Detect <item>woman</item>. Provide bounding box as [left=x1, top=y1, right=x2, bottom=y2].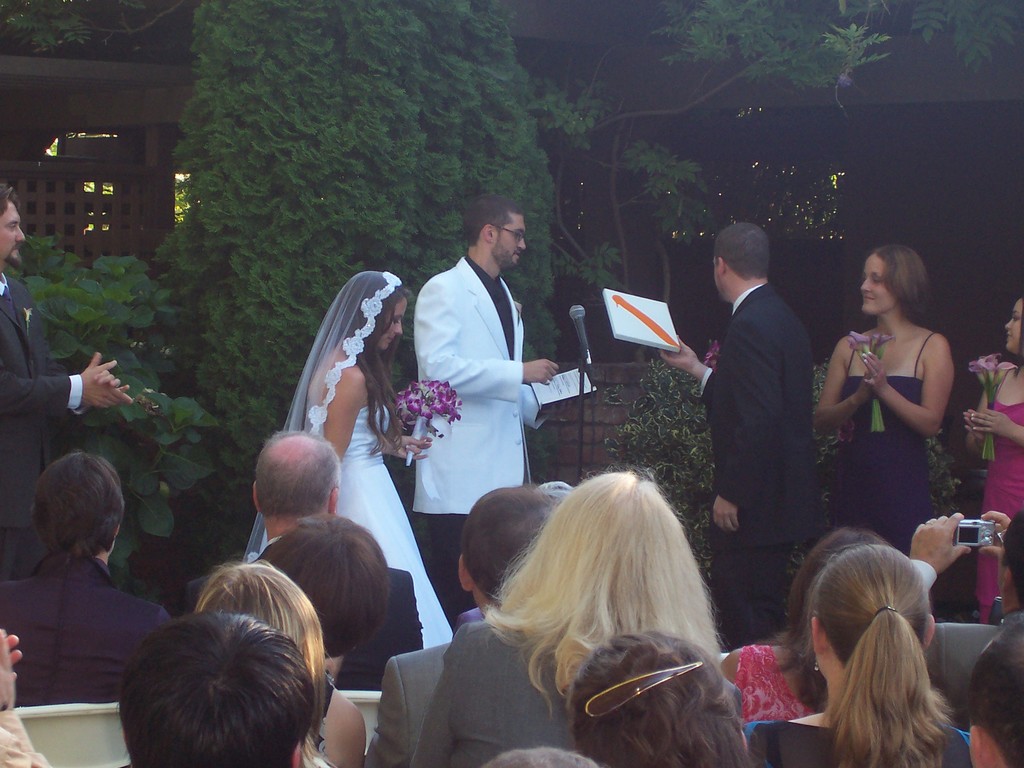
[left=189, top=563, right=340, bottom=767].
